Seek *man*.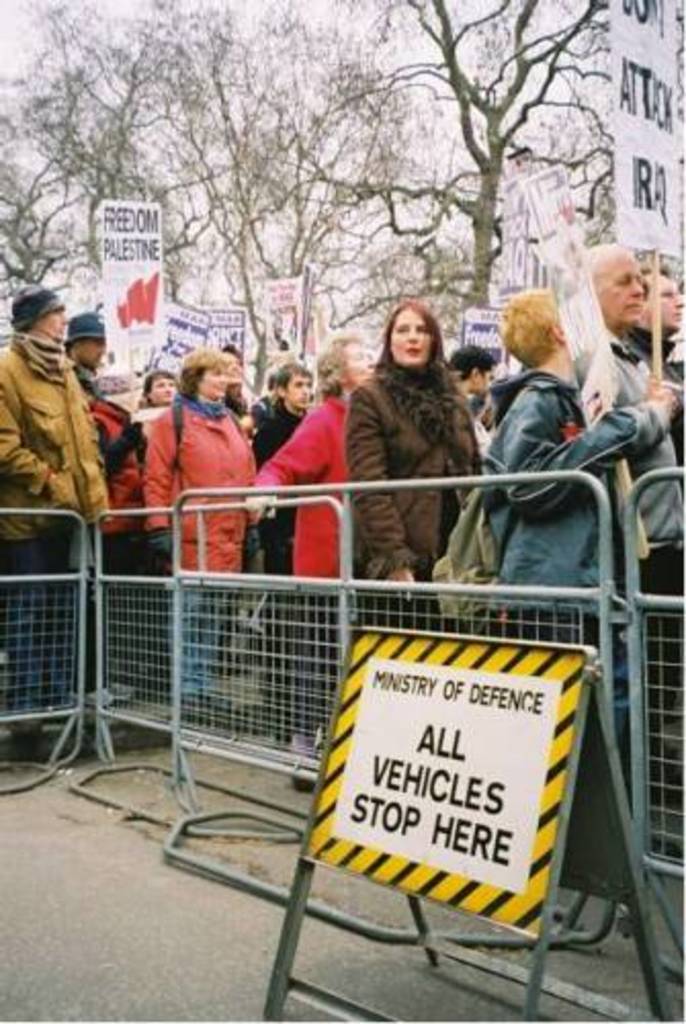
locate(248, 358, 311, 737).
